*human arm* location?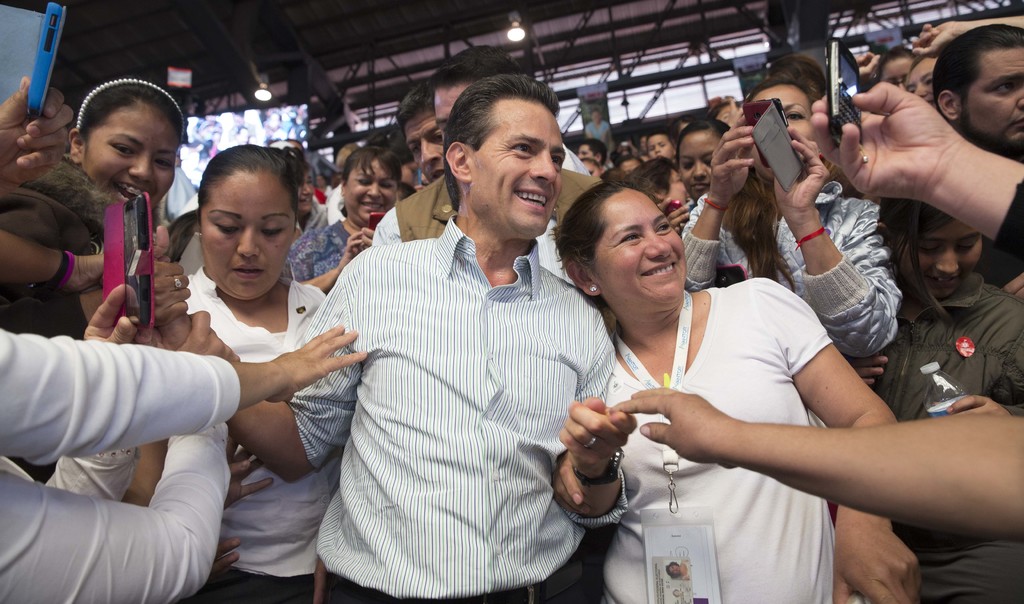
[x1=669, y1=105, x2=769, y2=299]
